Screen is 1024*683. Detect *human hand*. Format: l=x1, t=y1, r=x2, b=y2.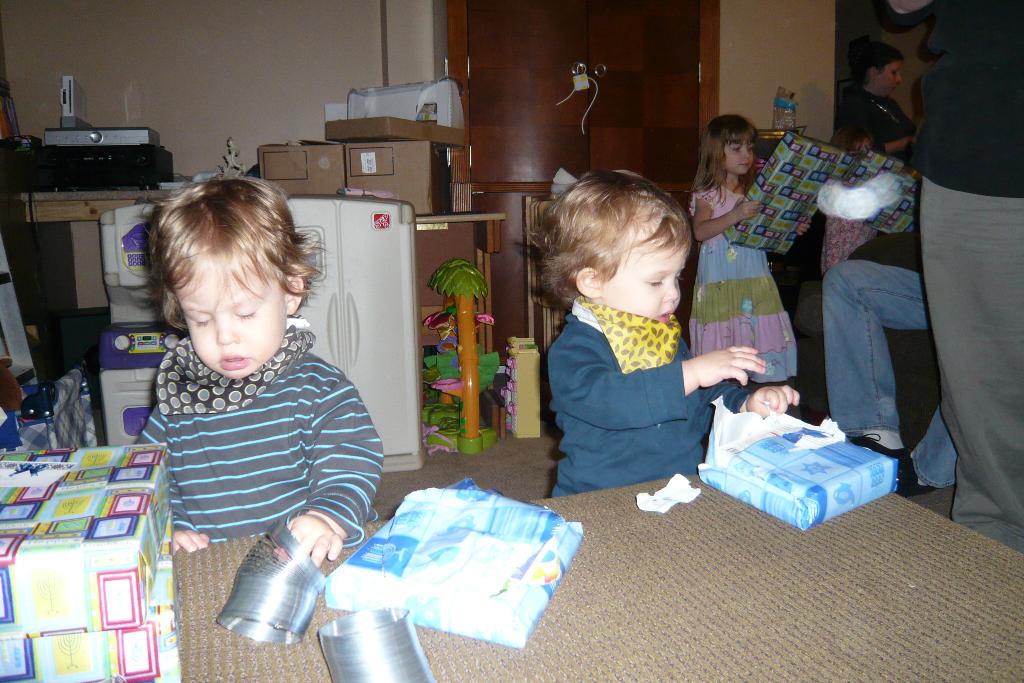
l=743, t=385, r=803, b=419.
